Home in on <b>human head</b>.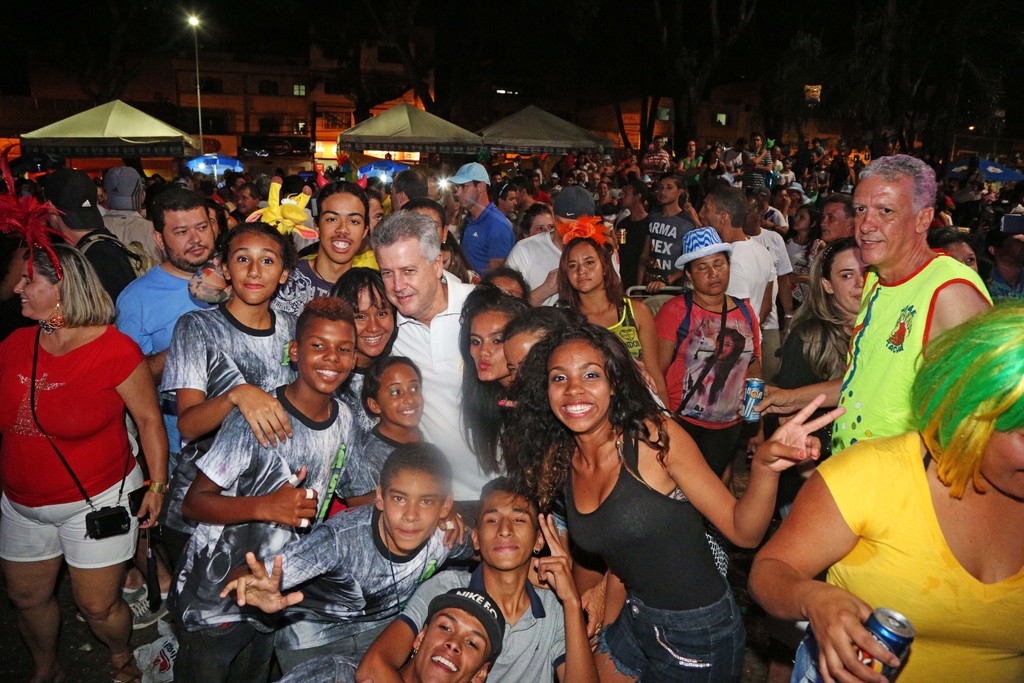
Homed in at <region>618, 178, 644, 210</region>.
